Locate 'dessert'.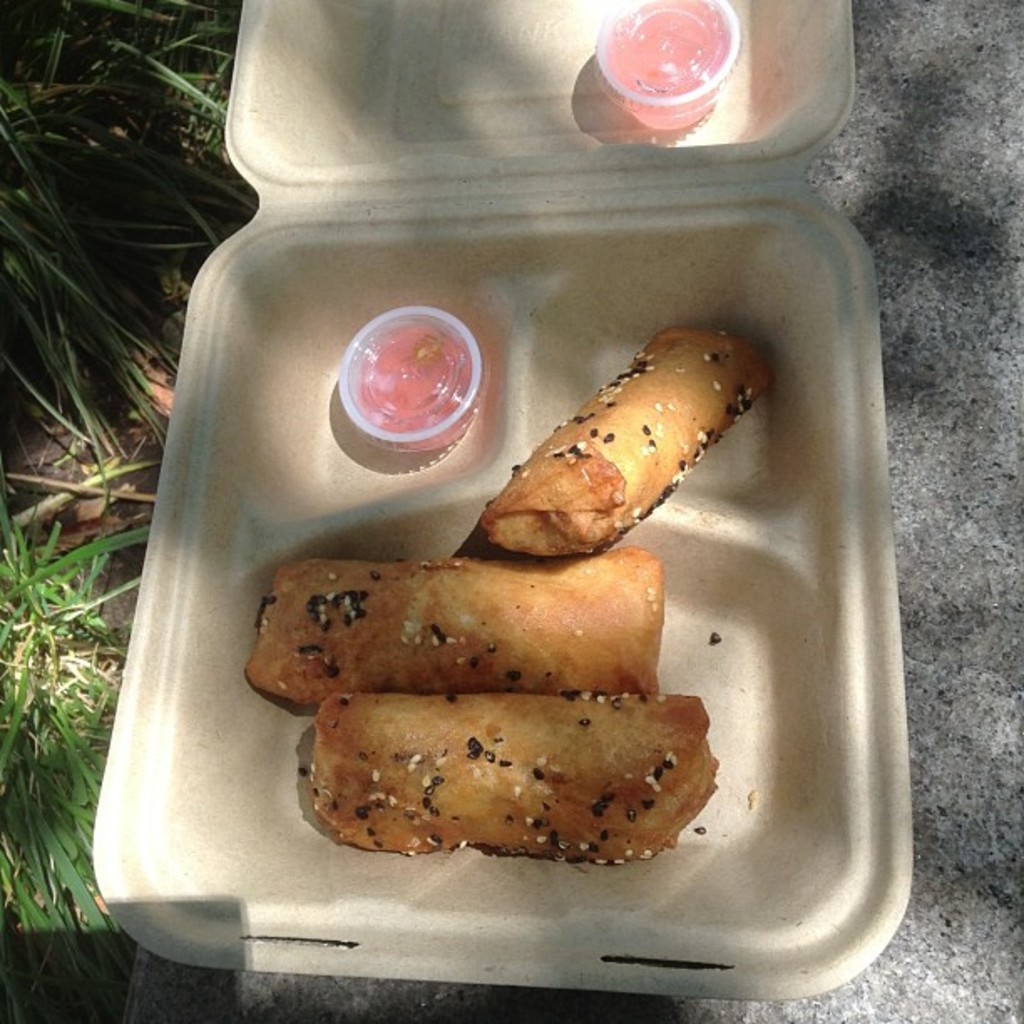
Bounding box: bbox=[234, 554, 651, 674].
